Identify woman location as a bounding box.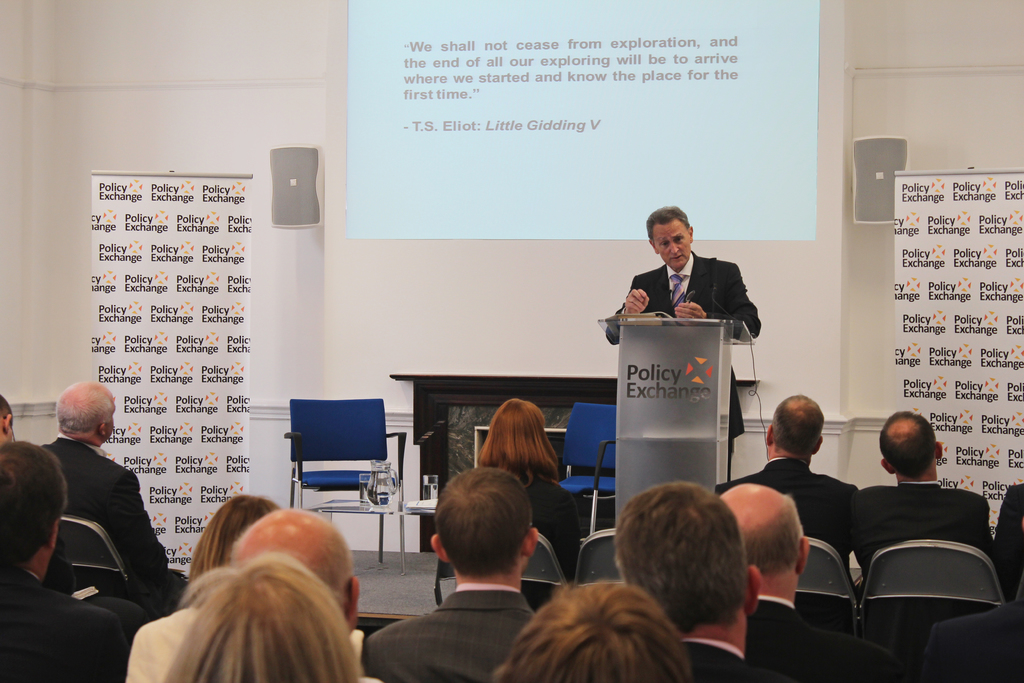
locate(182, 484, 289, 588).
